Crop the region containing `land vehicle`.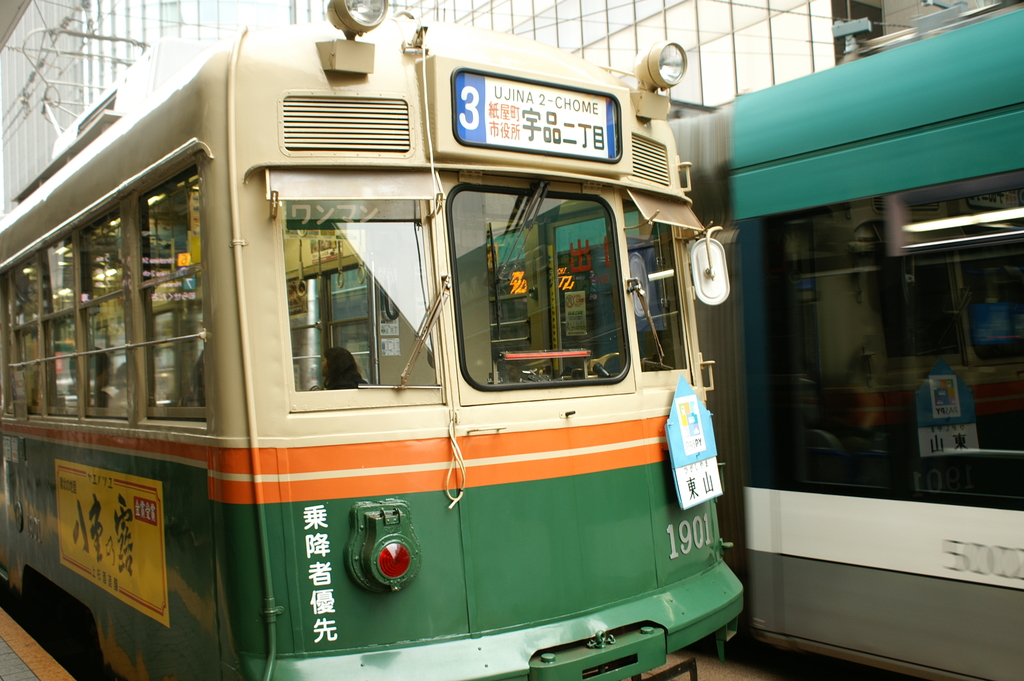
Crop region: x1=325, y1=5, x2=1023, y2=680.
